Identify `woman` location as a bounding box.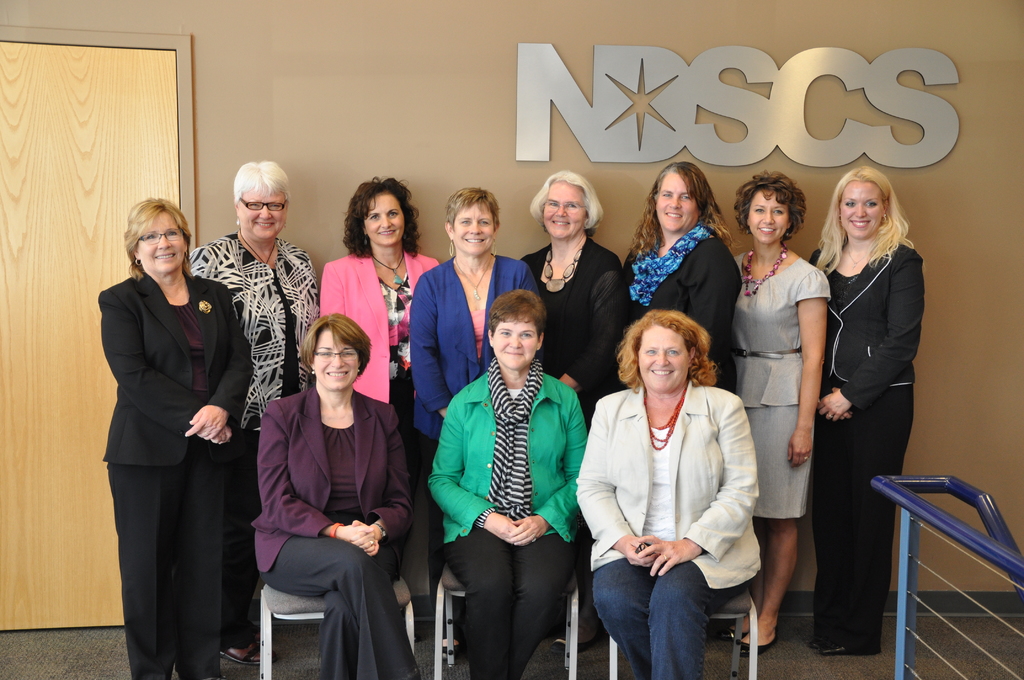
[189, 161, 321, 668].
